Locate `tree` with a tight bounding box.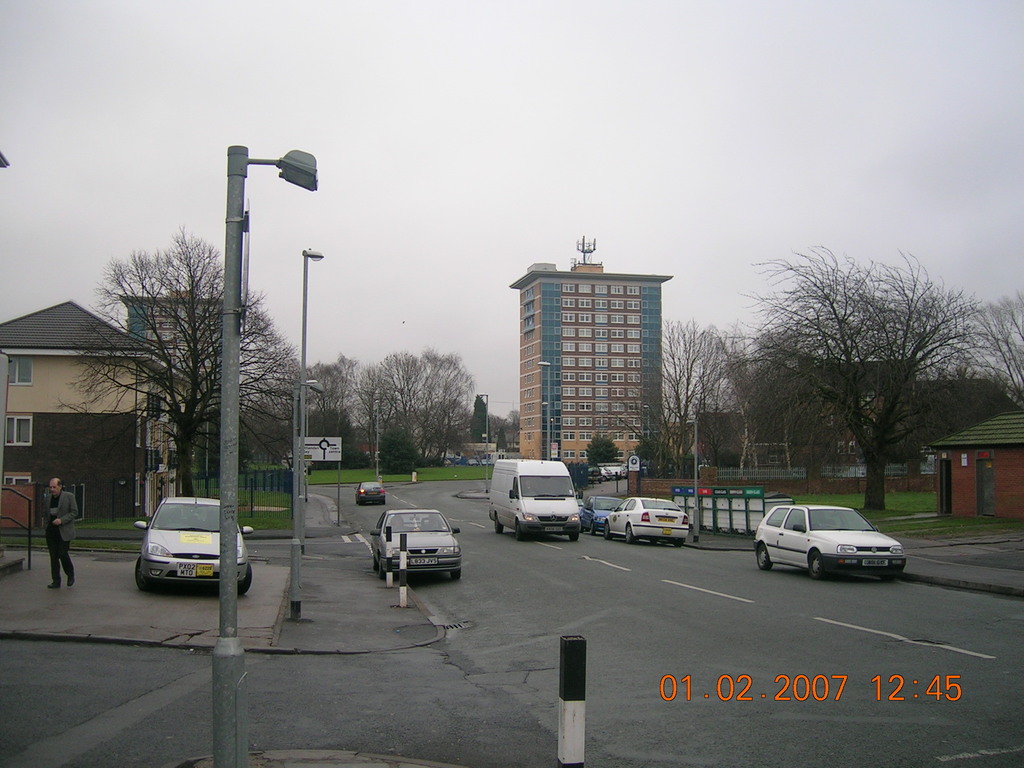
657/317/733/486.
